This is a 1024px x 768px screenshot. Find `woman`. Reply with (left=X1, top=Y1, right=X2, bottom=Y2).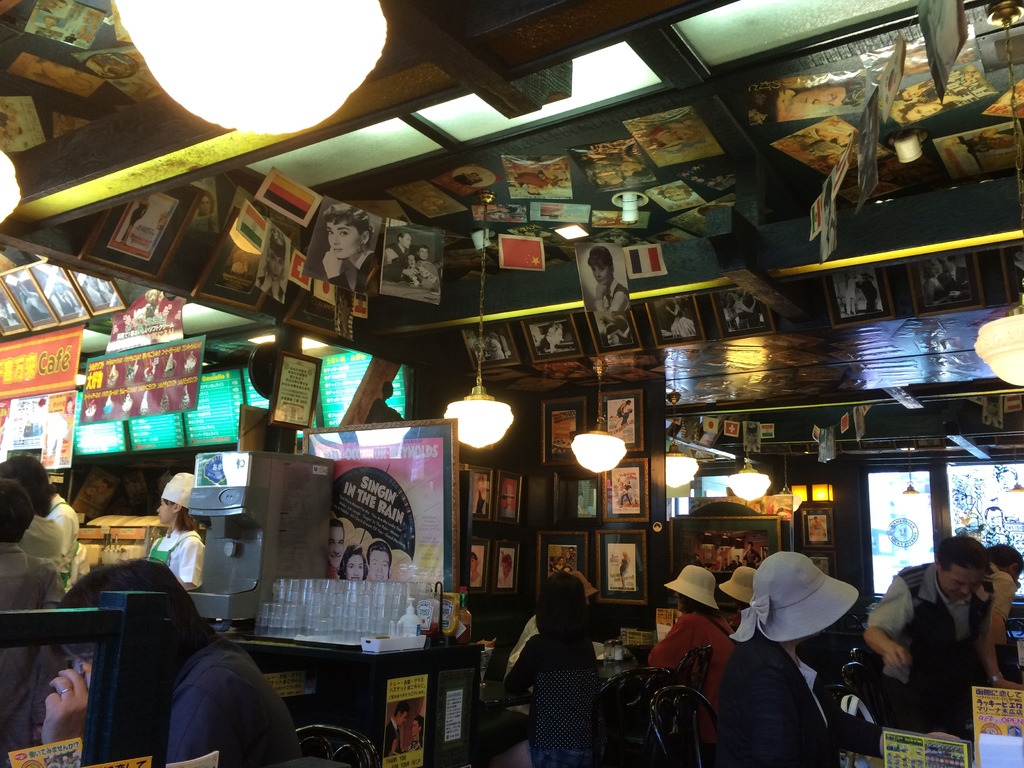
(left=152, top=467, right=205, bottom=586).
